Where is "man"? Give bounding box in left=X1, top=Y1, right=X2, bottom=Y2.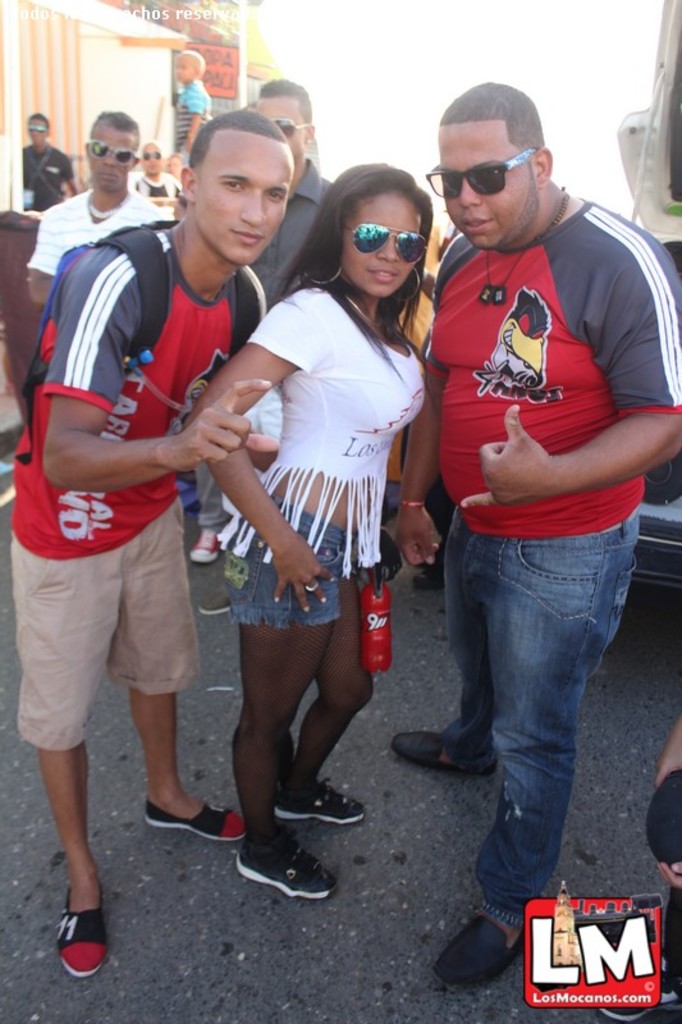
left=131, top=141, right=187, bottom=200.
